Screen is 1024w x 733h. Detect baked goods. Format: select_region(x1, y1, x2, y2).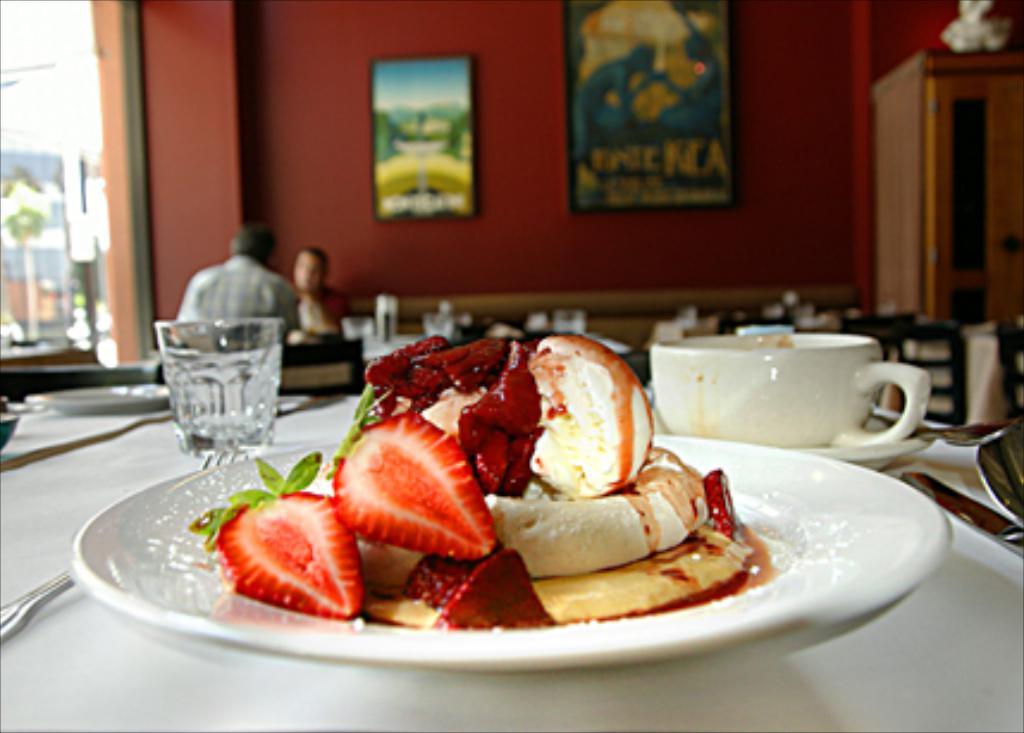
select_region(384, 339, 733, 618).
